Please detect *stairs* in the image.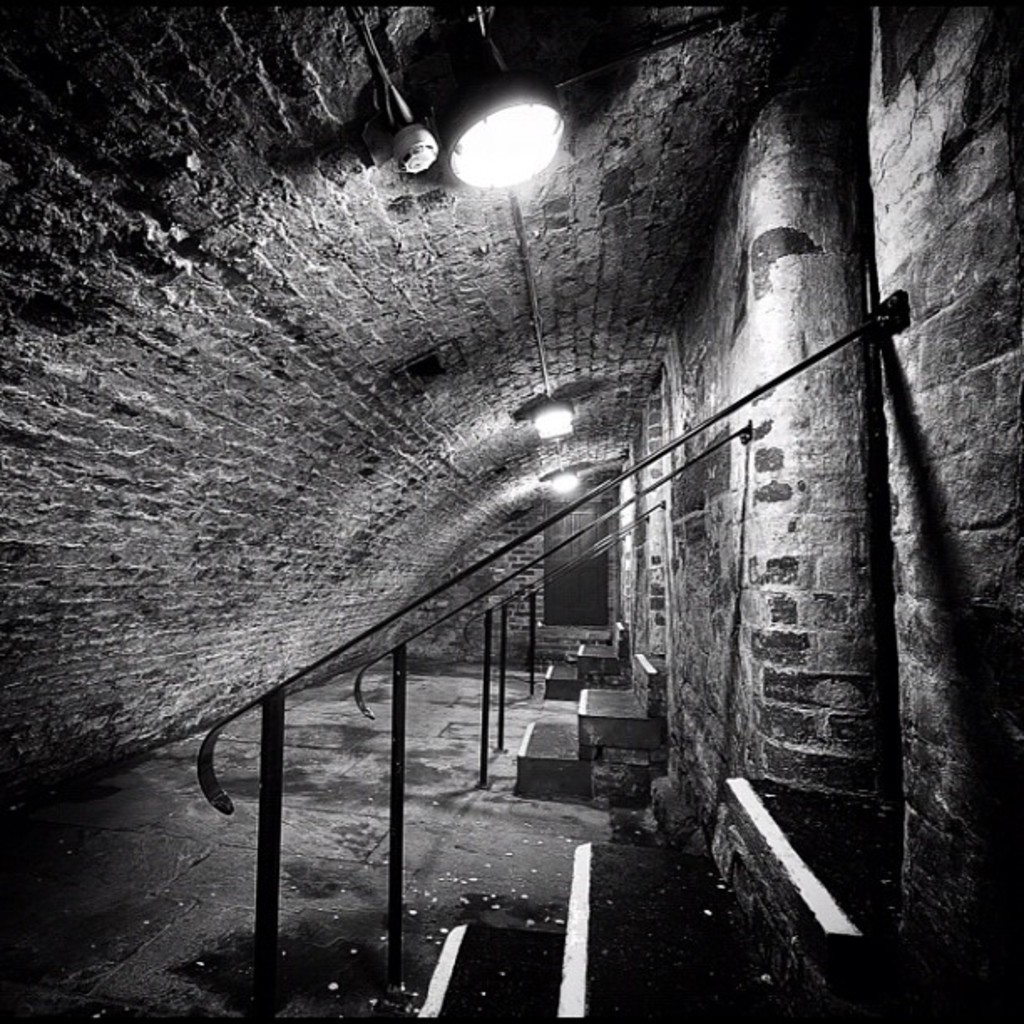
bbox=[415, 760, 887, 1022].
